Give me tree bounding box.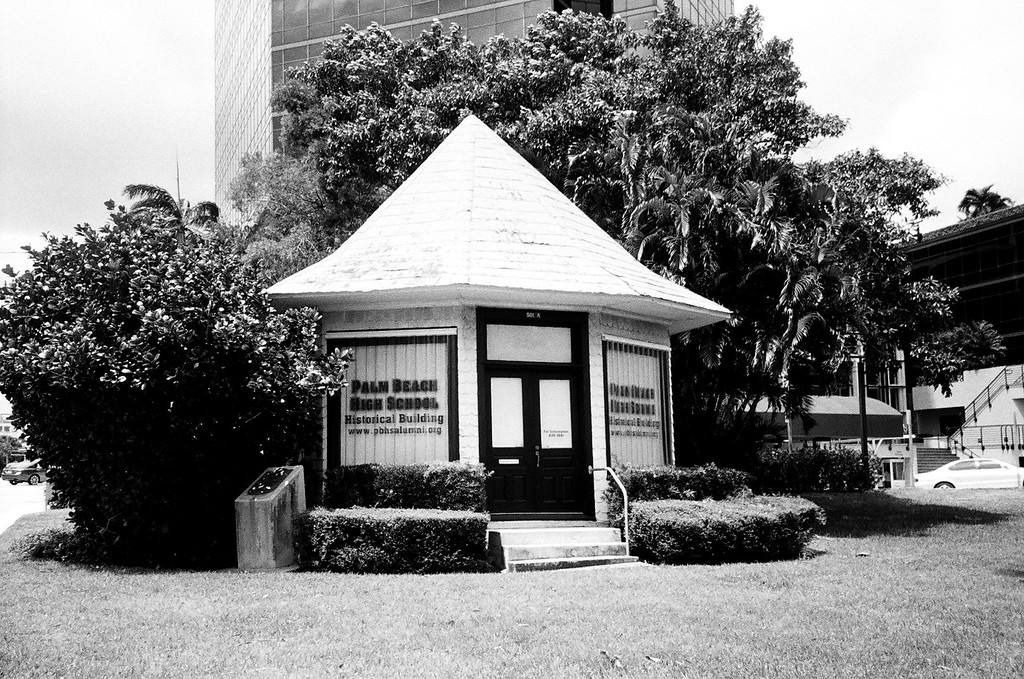
<region>946, 180, 1015, 231</region>.
